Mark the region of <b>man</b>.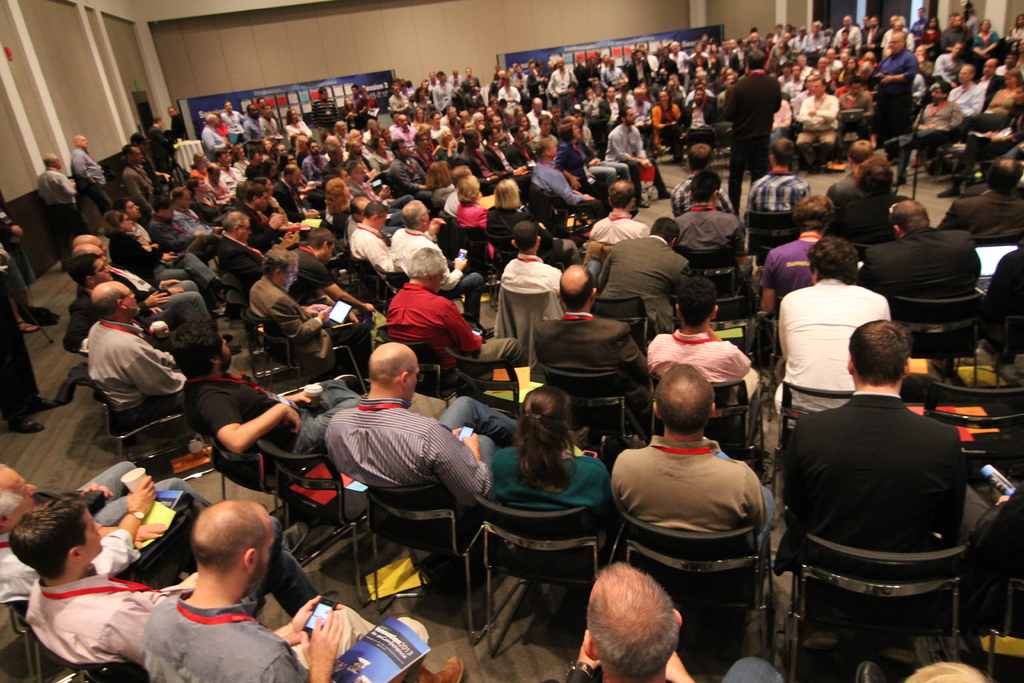
Region: bbox=[549, 104, 565, 139].
